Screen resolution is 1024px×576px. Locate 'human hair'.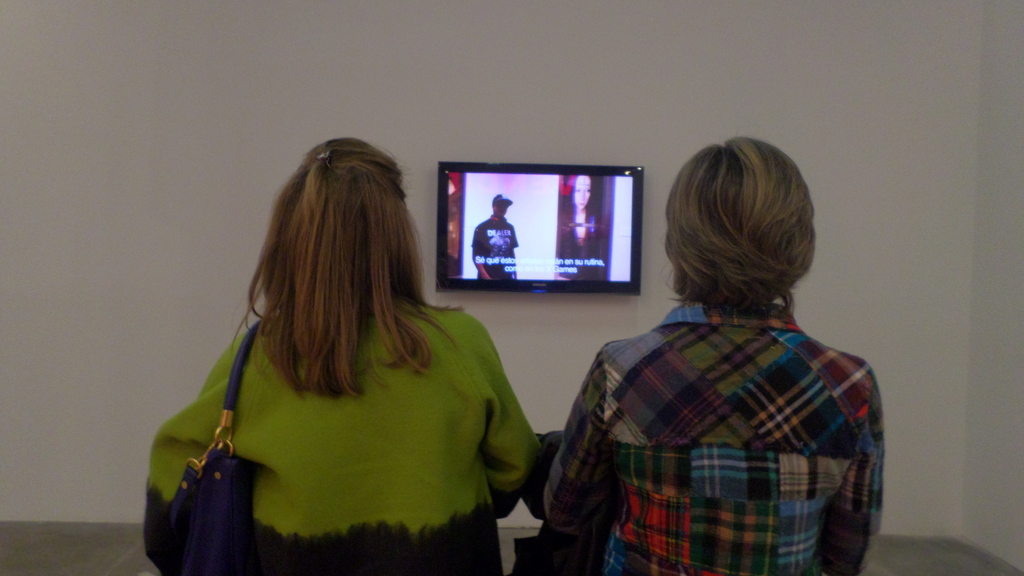
670/134/817/334.
